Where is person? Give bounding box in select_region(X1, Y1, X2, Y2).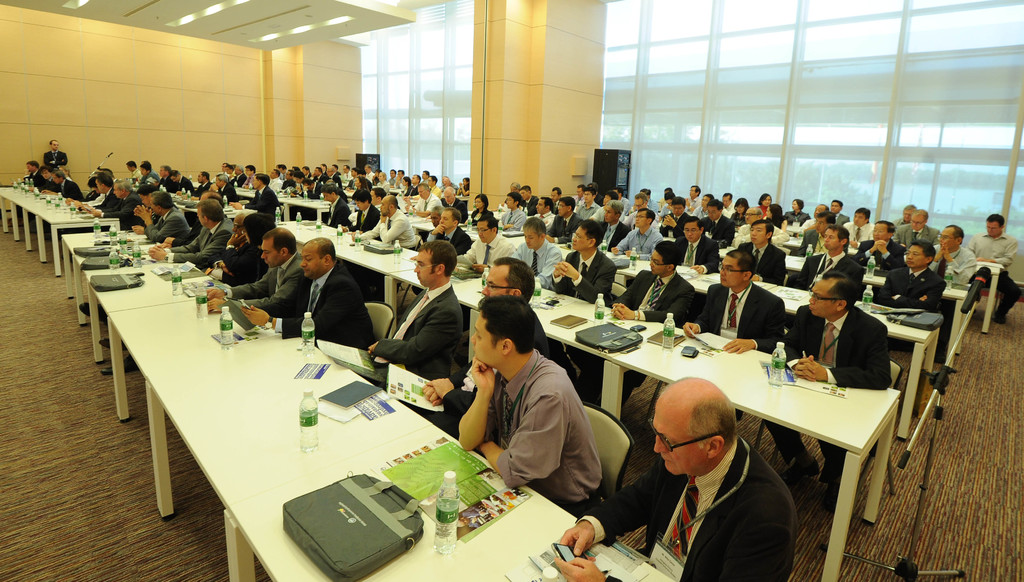
select_region(204, 225, 308, 317).
